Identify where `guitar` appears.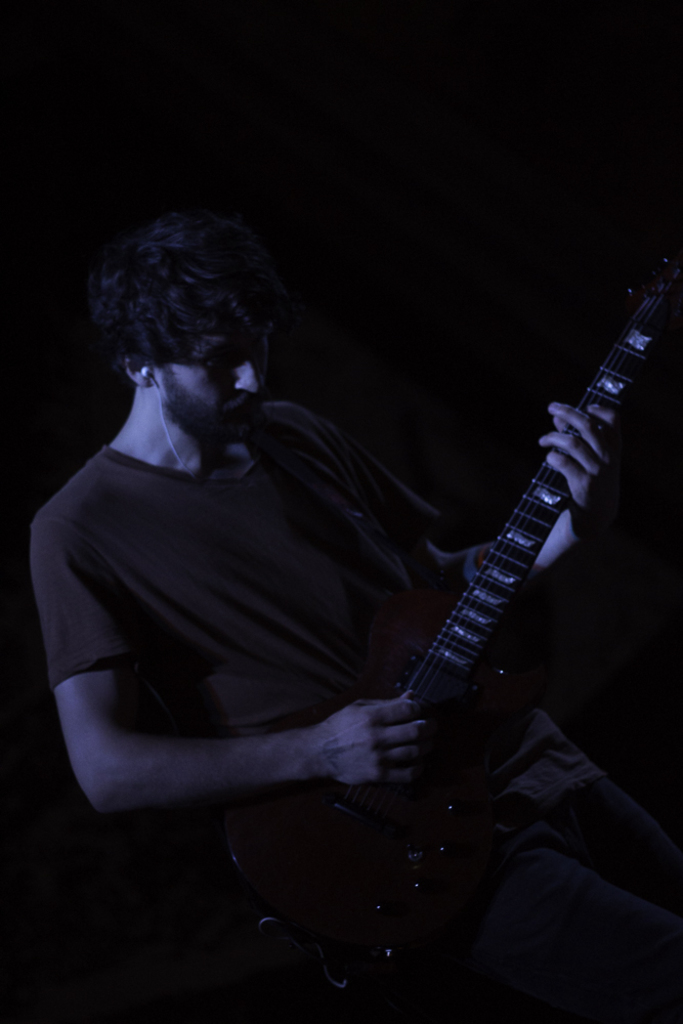
Appears at [x1=223, y1=261, x2=682, y2=1014].
